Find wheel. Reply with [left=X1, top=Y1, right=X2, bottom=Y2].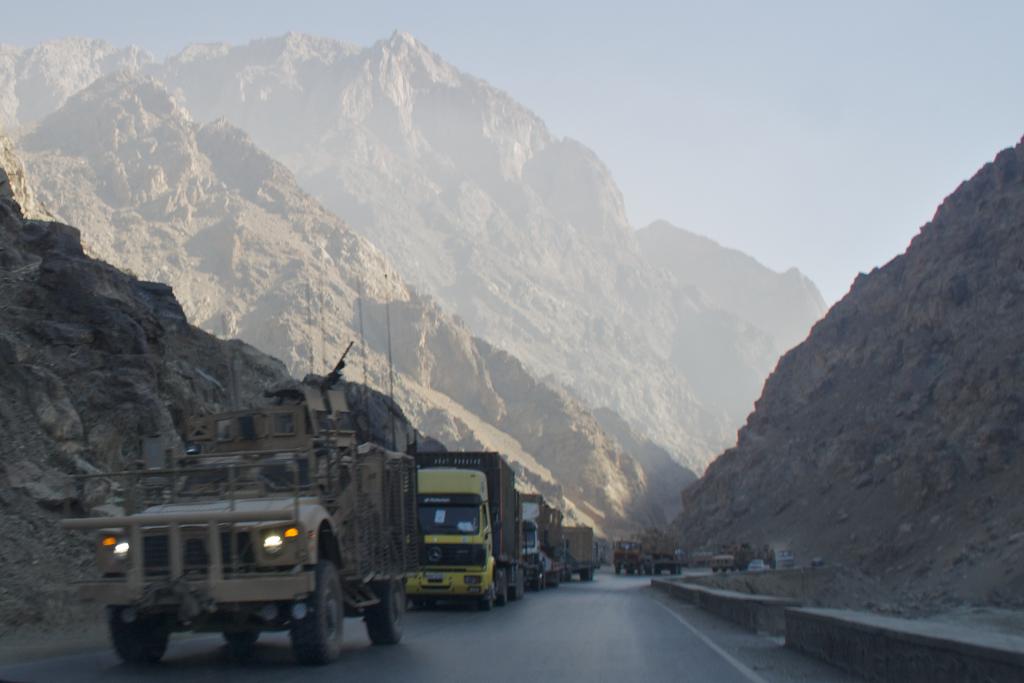
[left=110, top=602, right=168, bottom=668].
